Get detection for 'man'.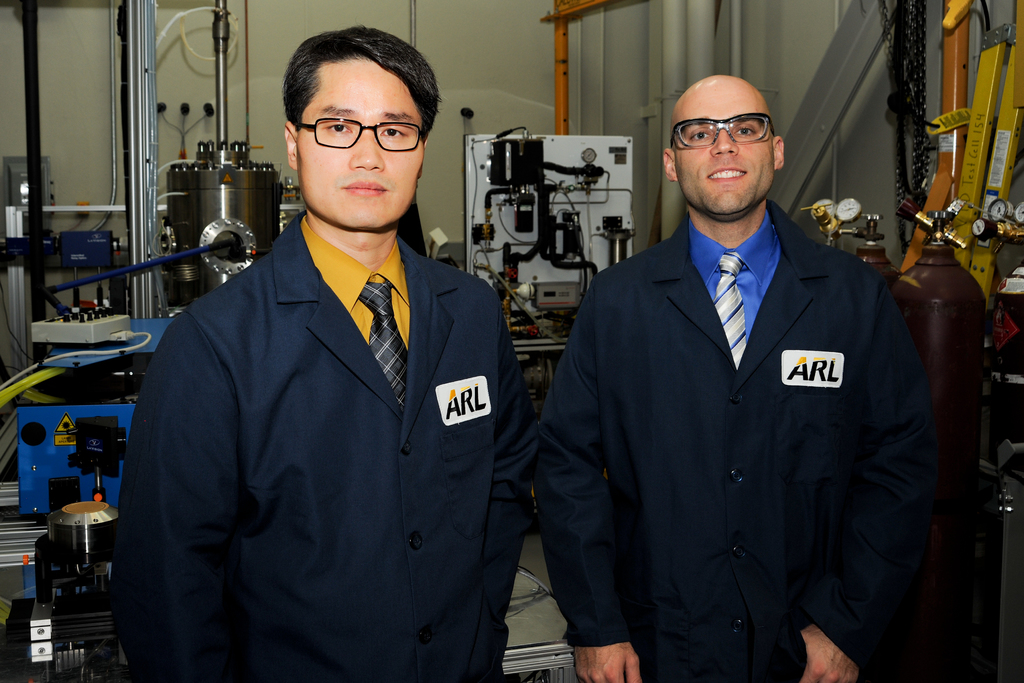
Detection: crop(110, 22, 540, 682).
